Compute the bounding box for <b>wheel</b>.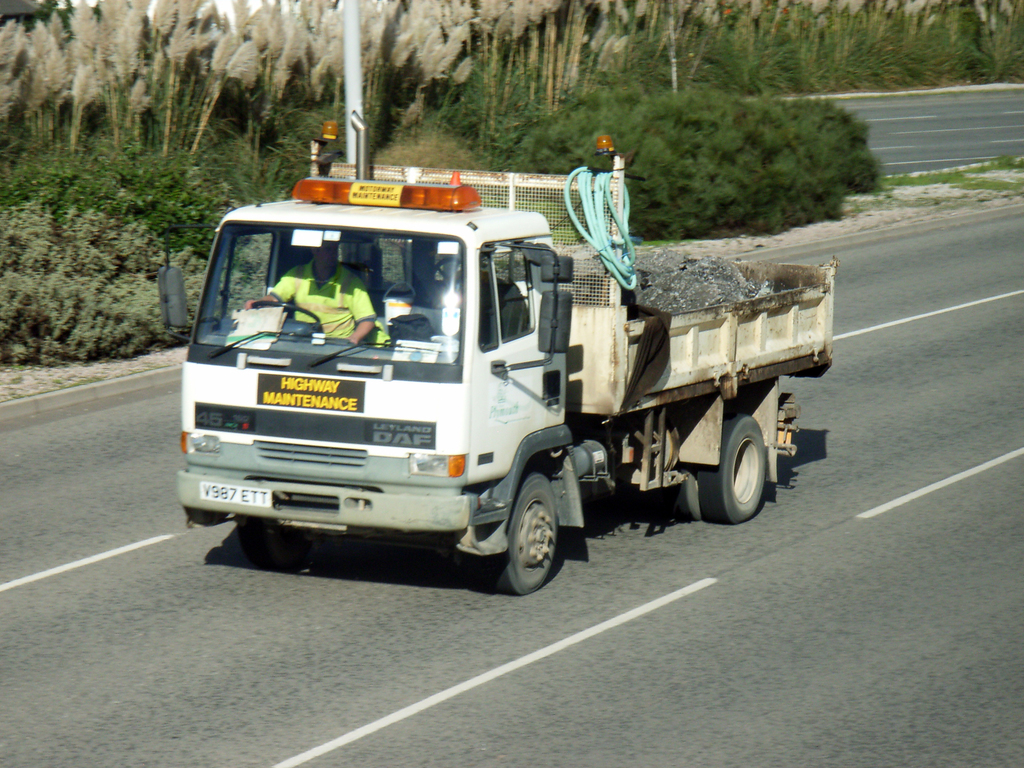
670:460:705:520.
